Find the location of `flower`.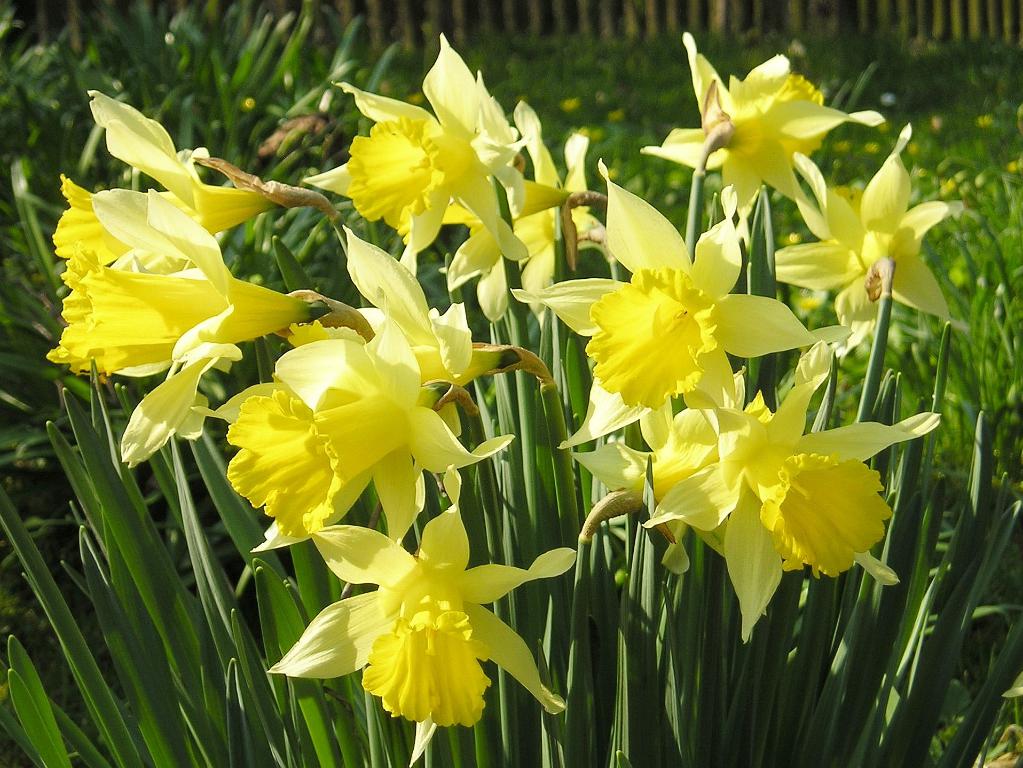
Location: <region>284, 507, 572, 730</region>.
